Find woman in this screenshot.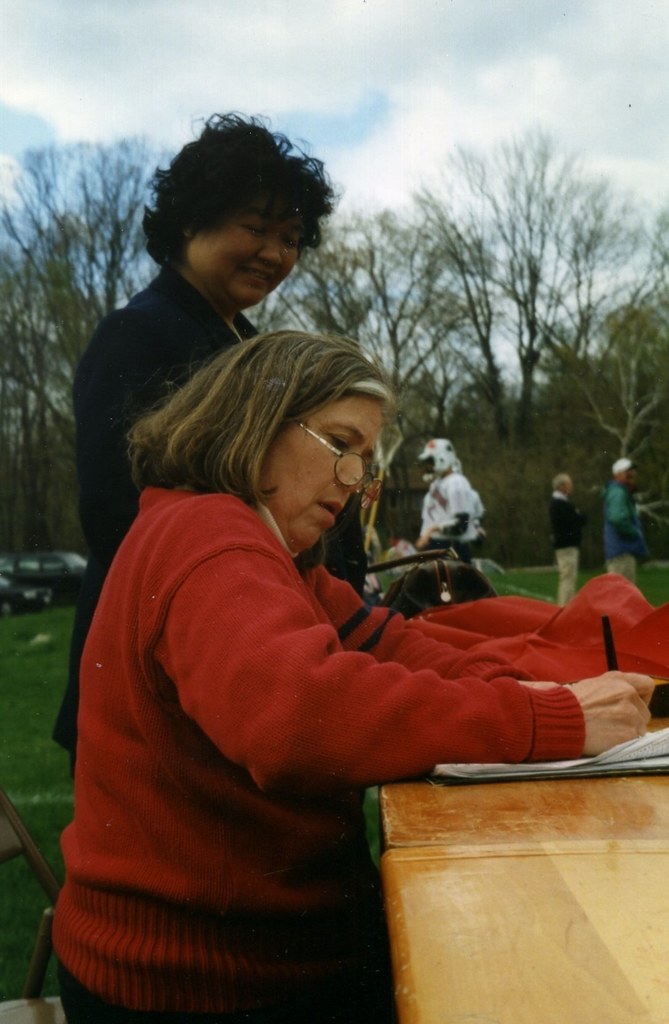
The bounding box for woman is bbox=[60, 92, 337, 787].
